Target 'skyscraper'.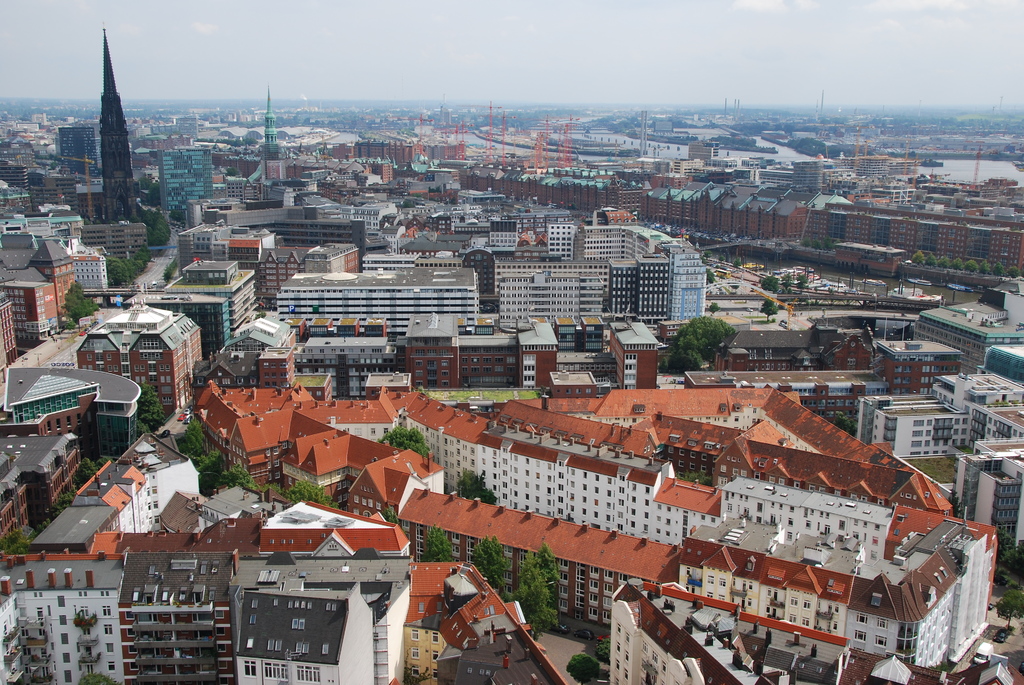
Target region: box=[157, 145, 214, 223].
